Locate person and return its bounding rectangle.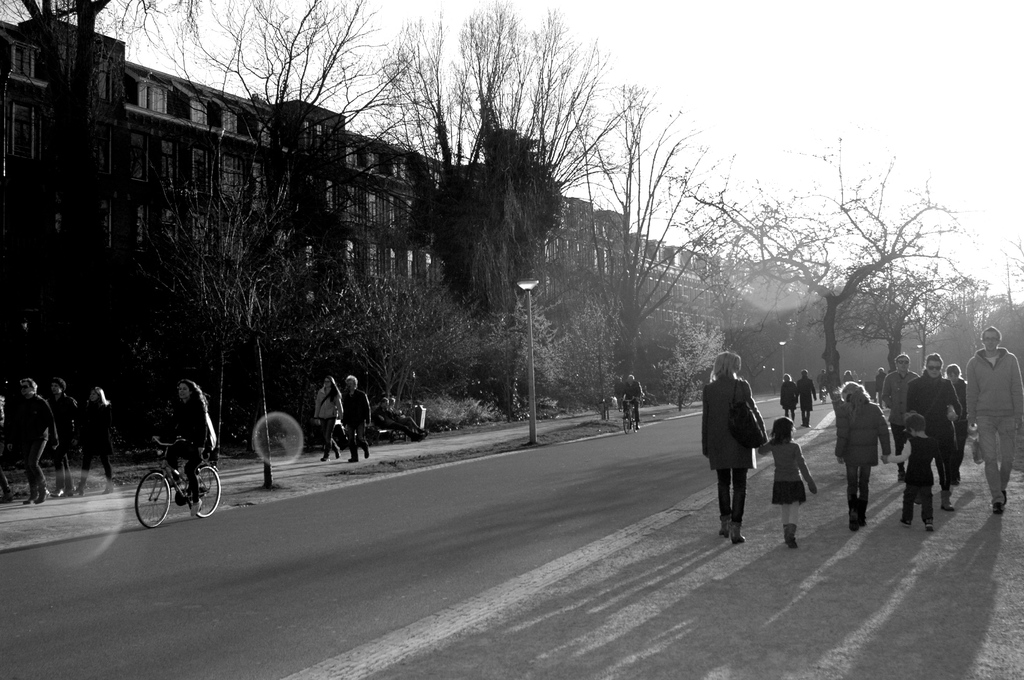
detection(157, 378, 223, 515).
